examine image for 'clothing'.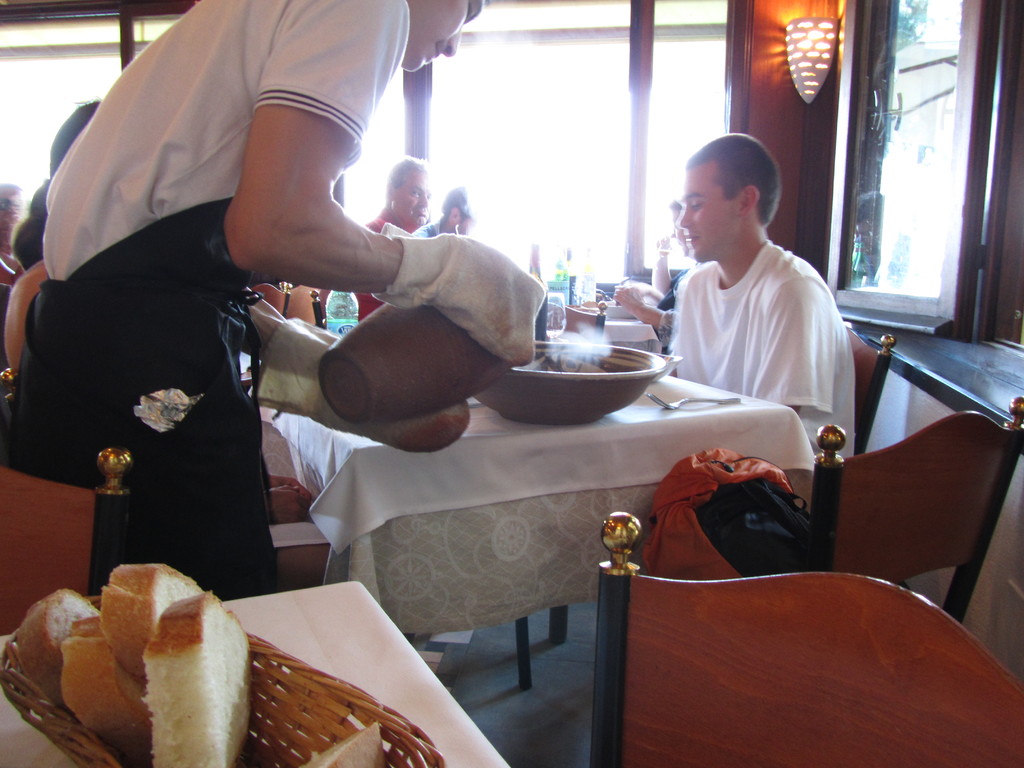
Examination result: left=649, top=210, right=861, bottom=428.
